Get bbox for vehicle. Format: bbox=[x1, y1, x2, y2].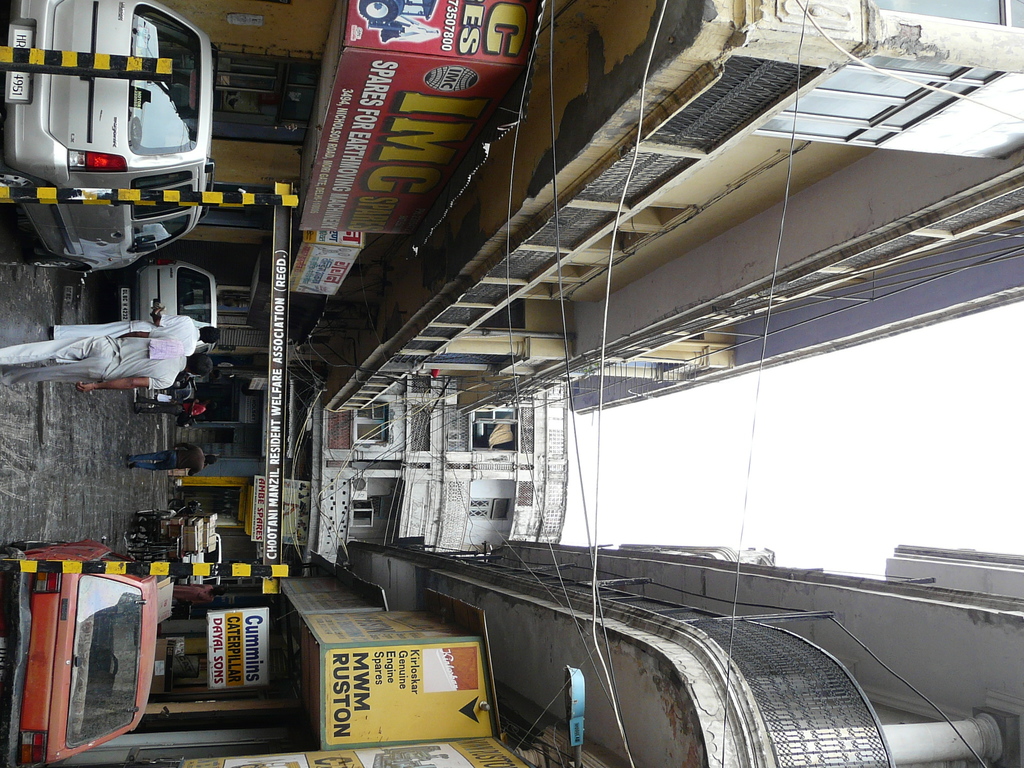
bbox=[166, 500, 202, 511].
